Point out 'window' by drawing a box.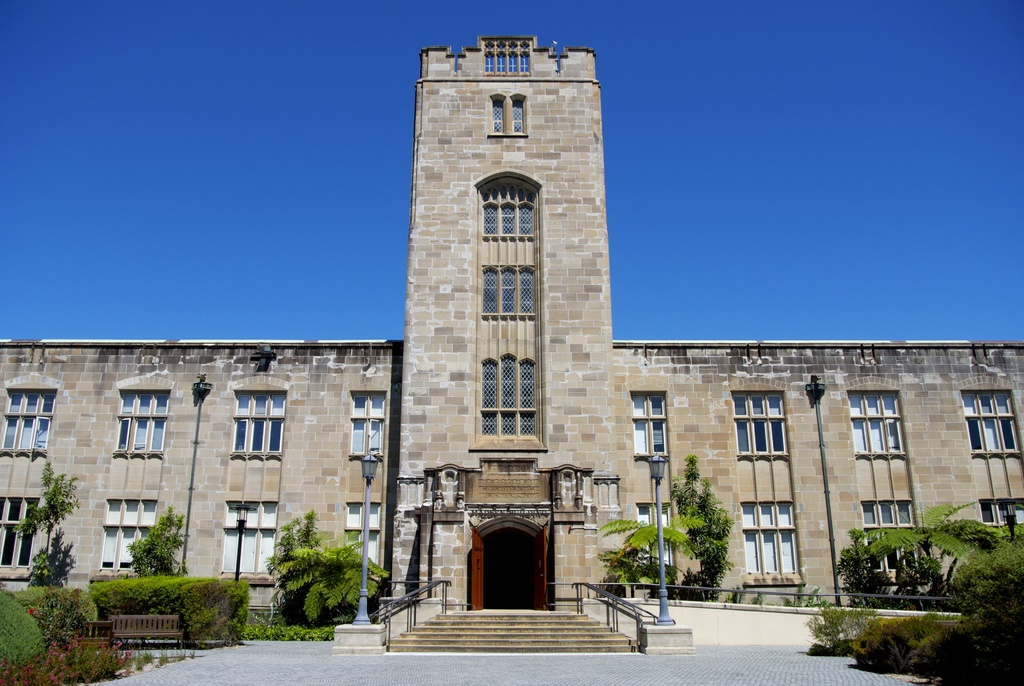
[635, 501, 671, 573].
